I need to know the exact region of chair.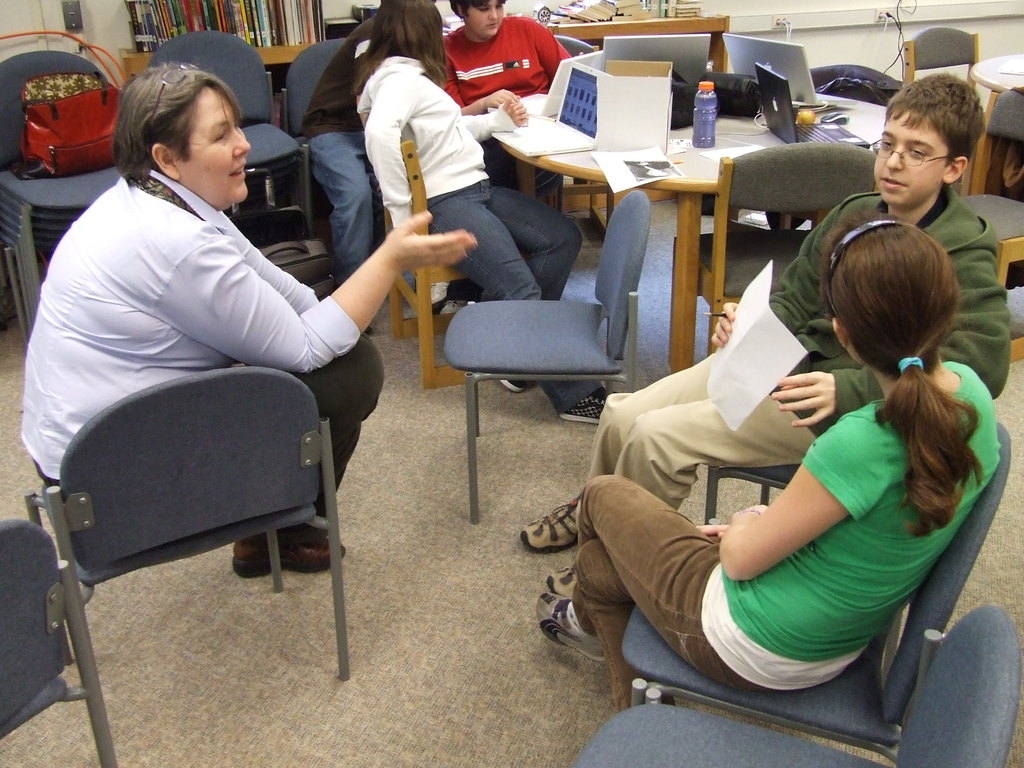
Region: crop(619, 422, 1016, 767).
